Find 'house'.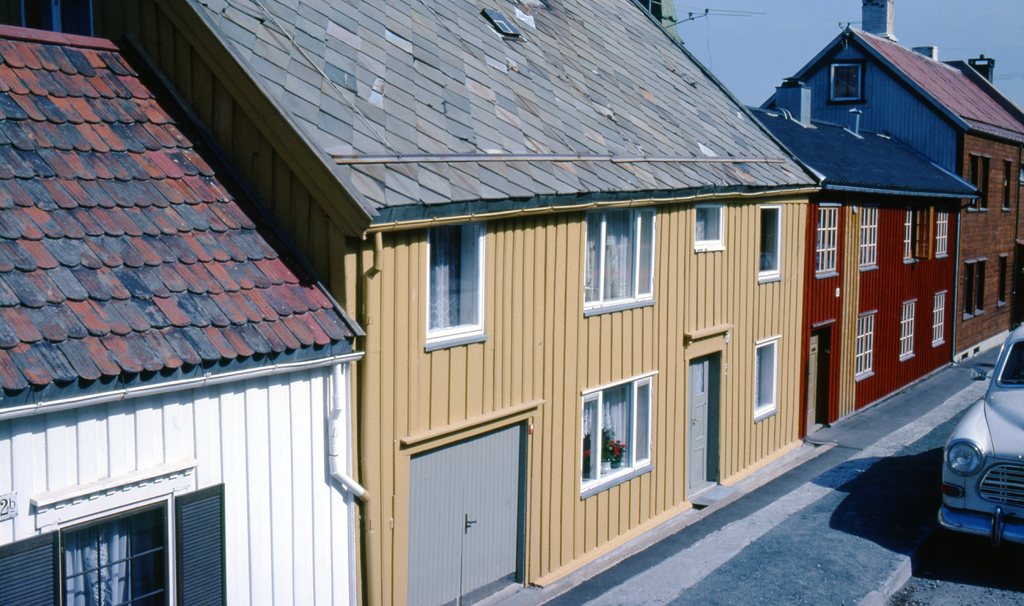
pyautogui.locateOnScreen(755, 0, 1023, 370).
